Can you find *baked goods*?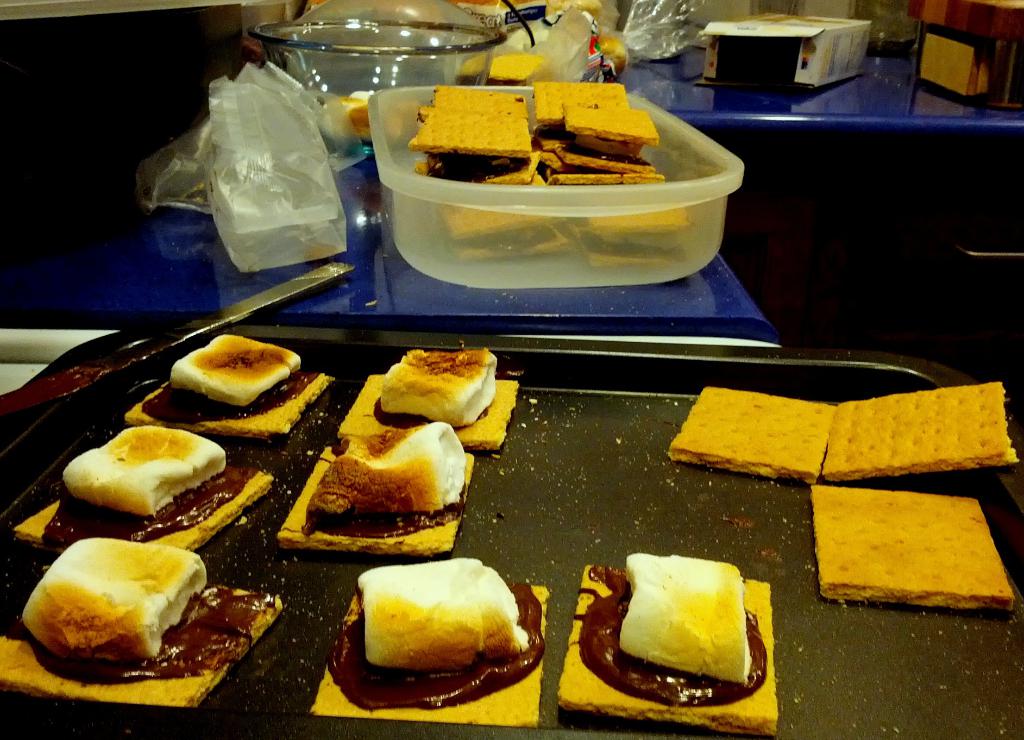
Yes, bounding box: 810,487,1013,606.
